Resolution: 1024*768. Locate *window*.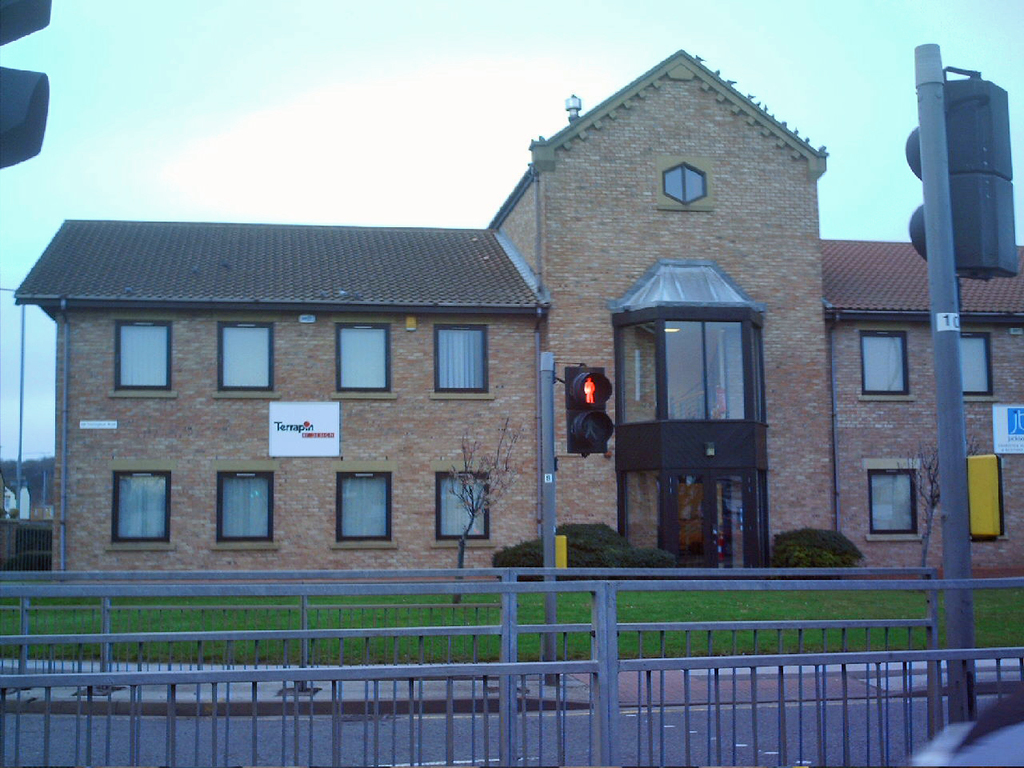
331,326,390,394.
